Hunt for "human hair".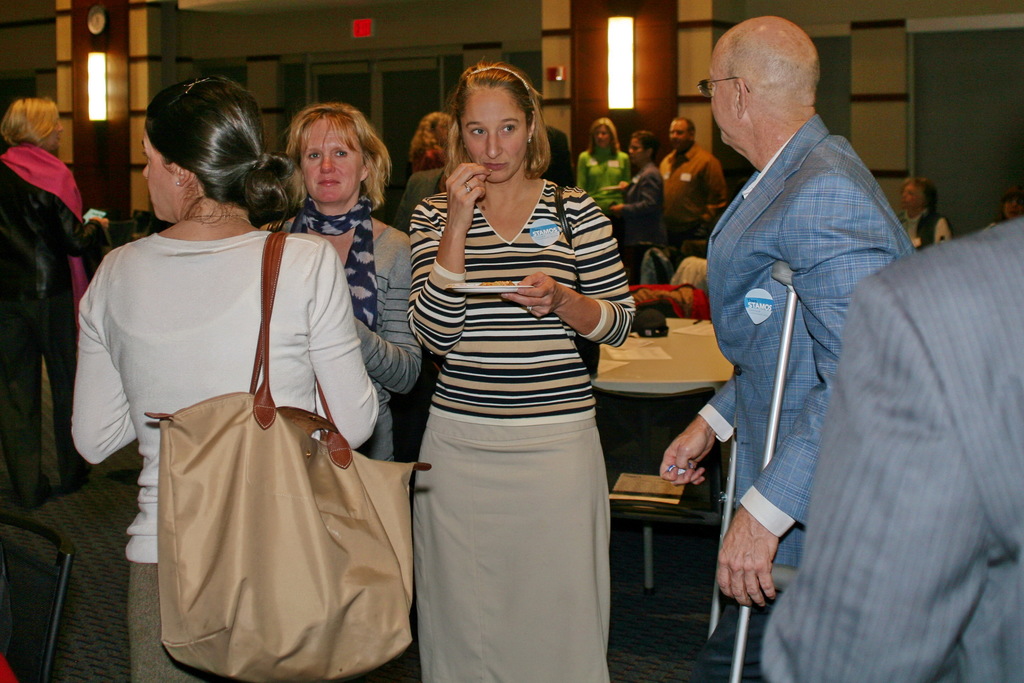
Hunted down at l=283, t=99, r=392, b=215.
